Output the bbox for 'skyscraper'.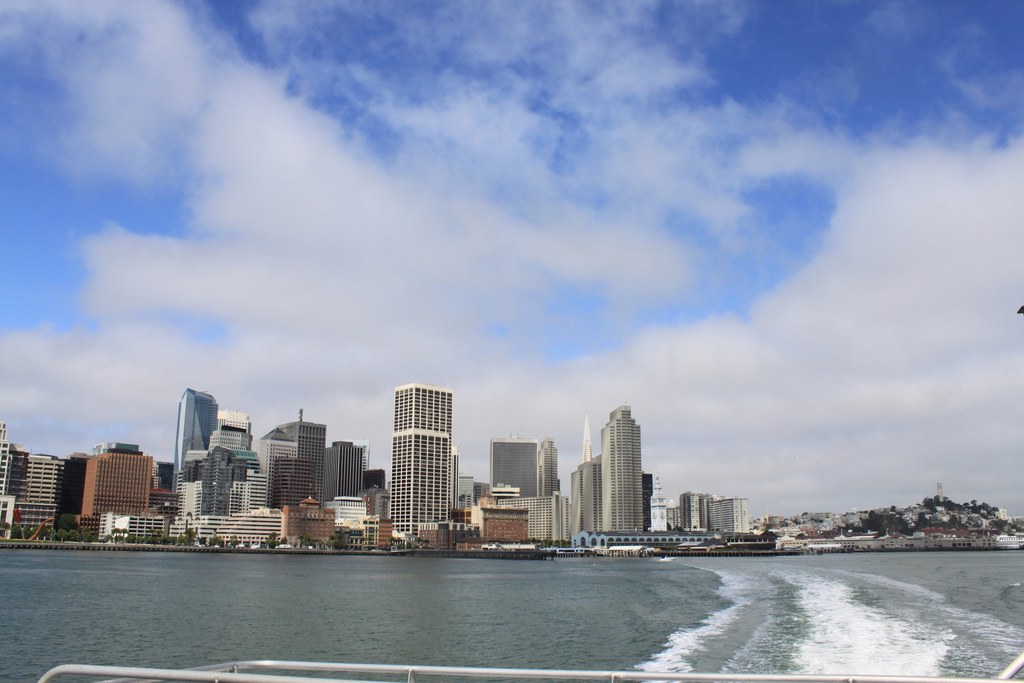
679,490,712,536.
